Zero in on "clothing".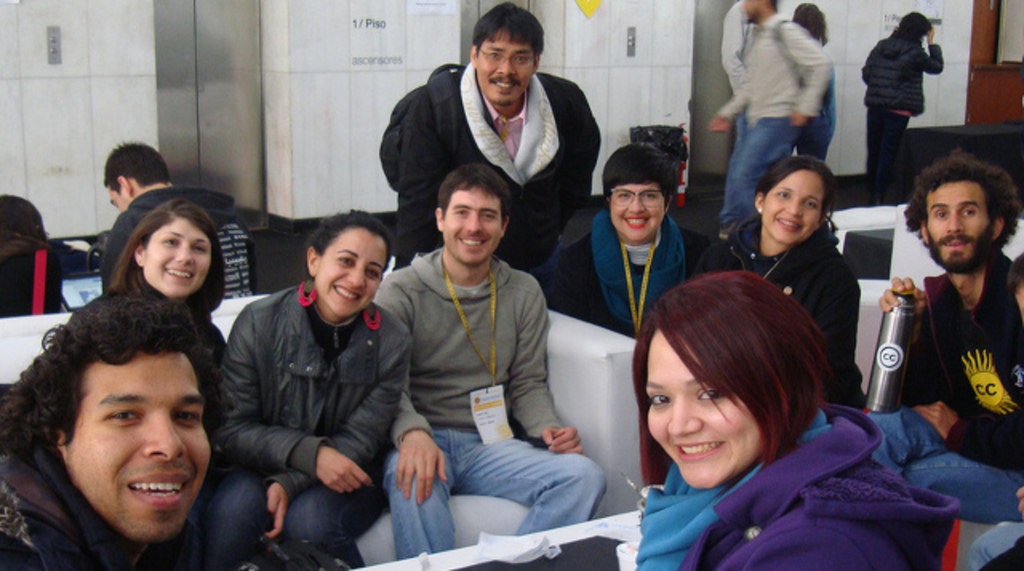
Zeroed in: 722,0,800,90.
